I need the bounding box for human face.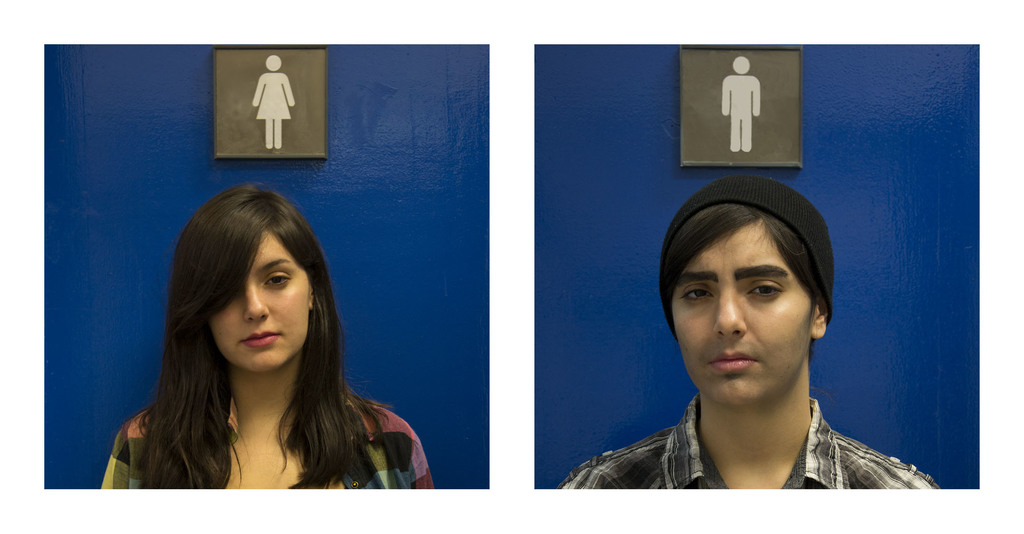
Here it is: [209,229,312,372].
